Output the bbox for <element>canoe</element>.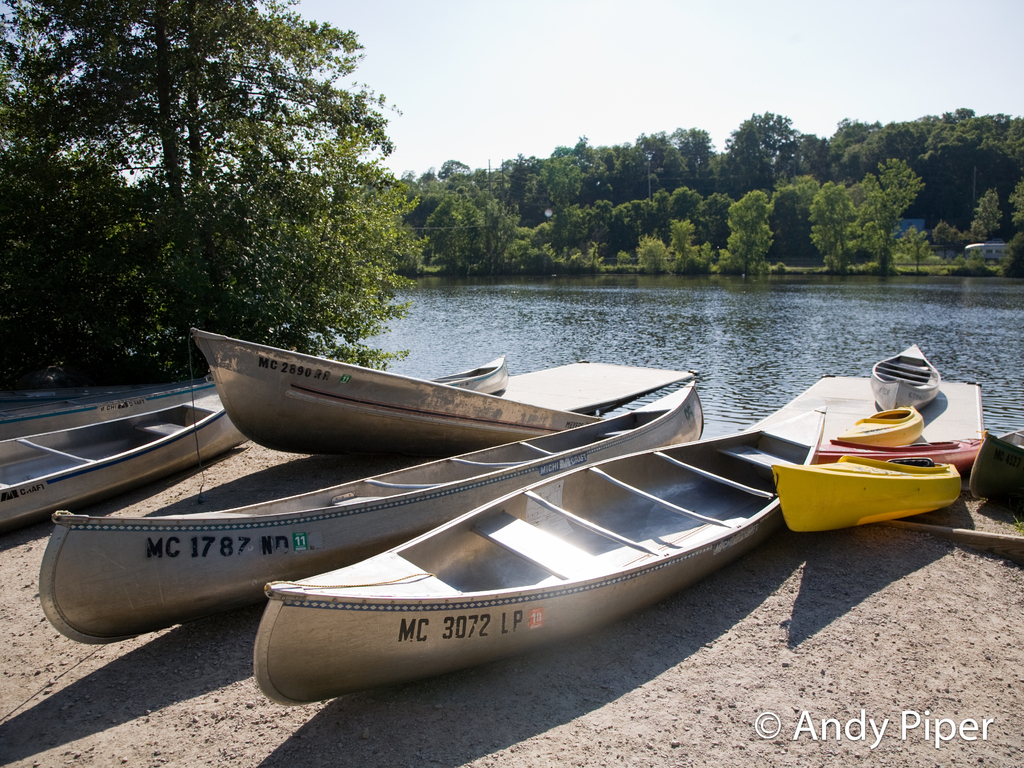
detection(966, 429, 1023, 503).
